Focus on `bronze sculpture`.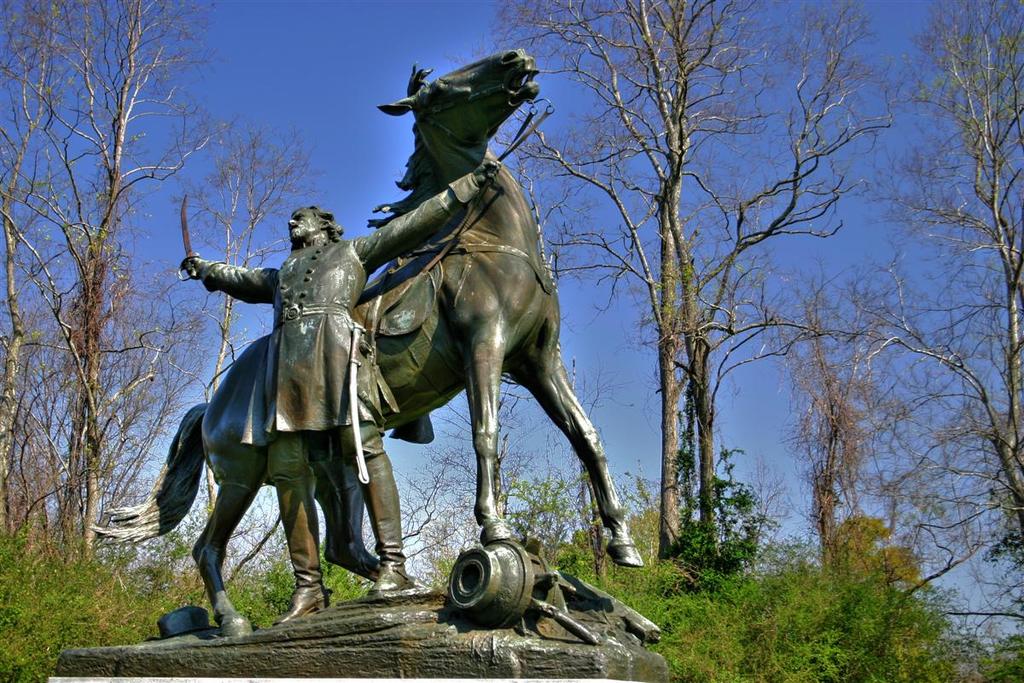
Focused at select_region(90, 50, 643, 644).
